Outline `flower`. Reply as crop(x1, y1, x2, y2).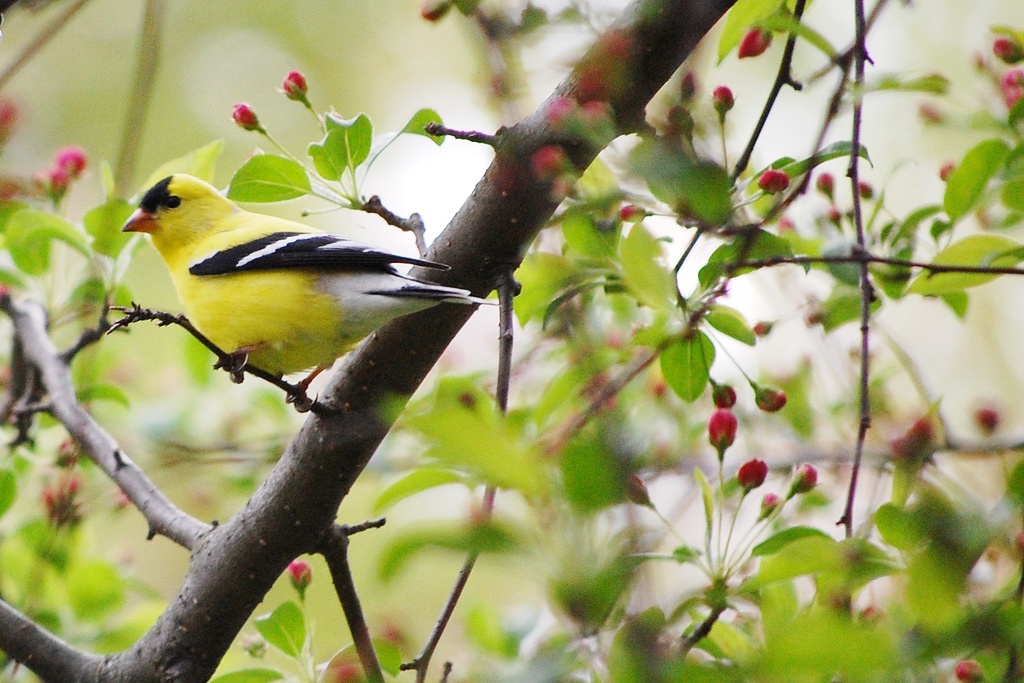
crop(707, 410, 736, 448).
